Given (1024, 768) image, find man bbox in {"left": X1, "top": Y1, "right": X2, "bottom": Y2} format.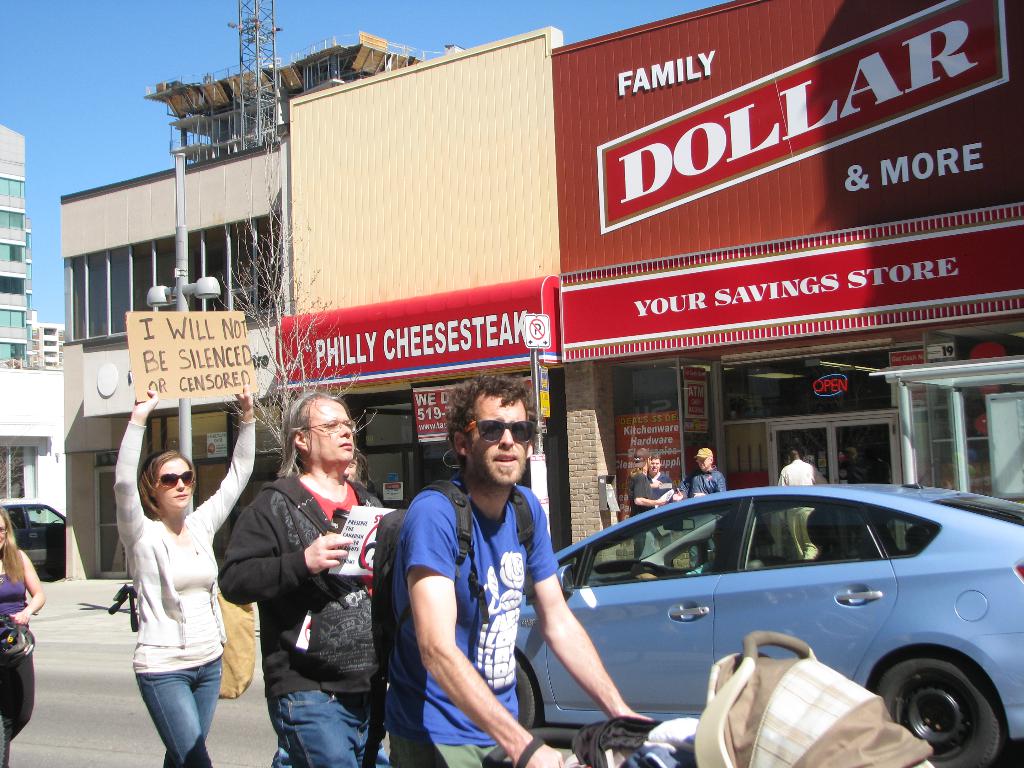
{"left": 372, "top": 387, "right": 595, "bottom": 753}.
